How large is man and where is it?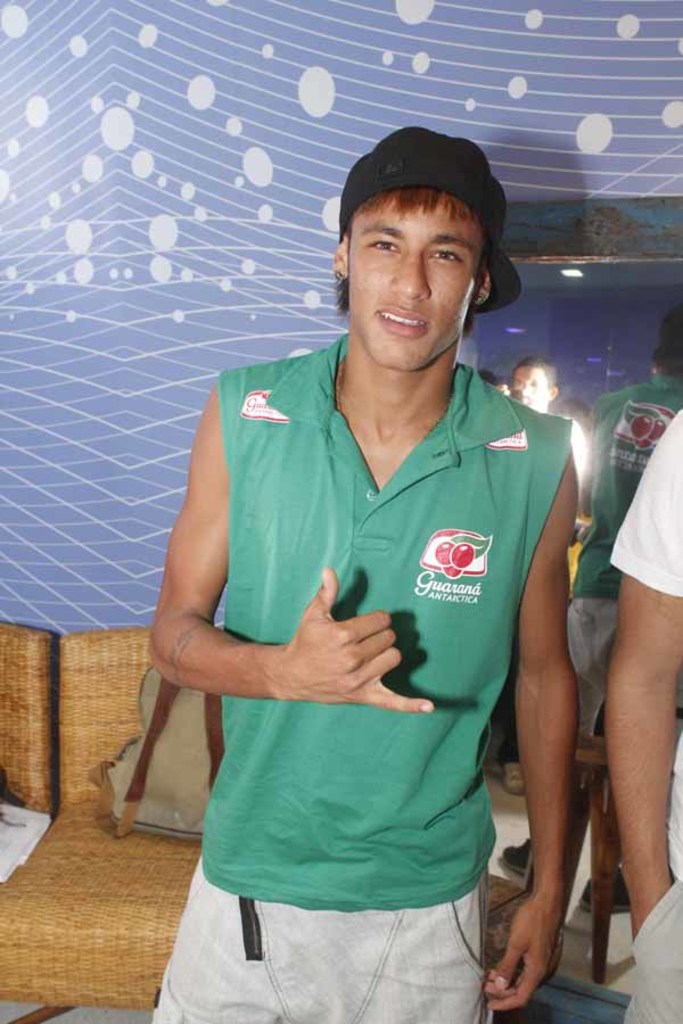
Bounding box: left=500, top=357, right=587, bottom=521.
